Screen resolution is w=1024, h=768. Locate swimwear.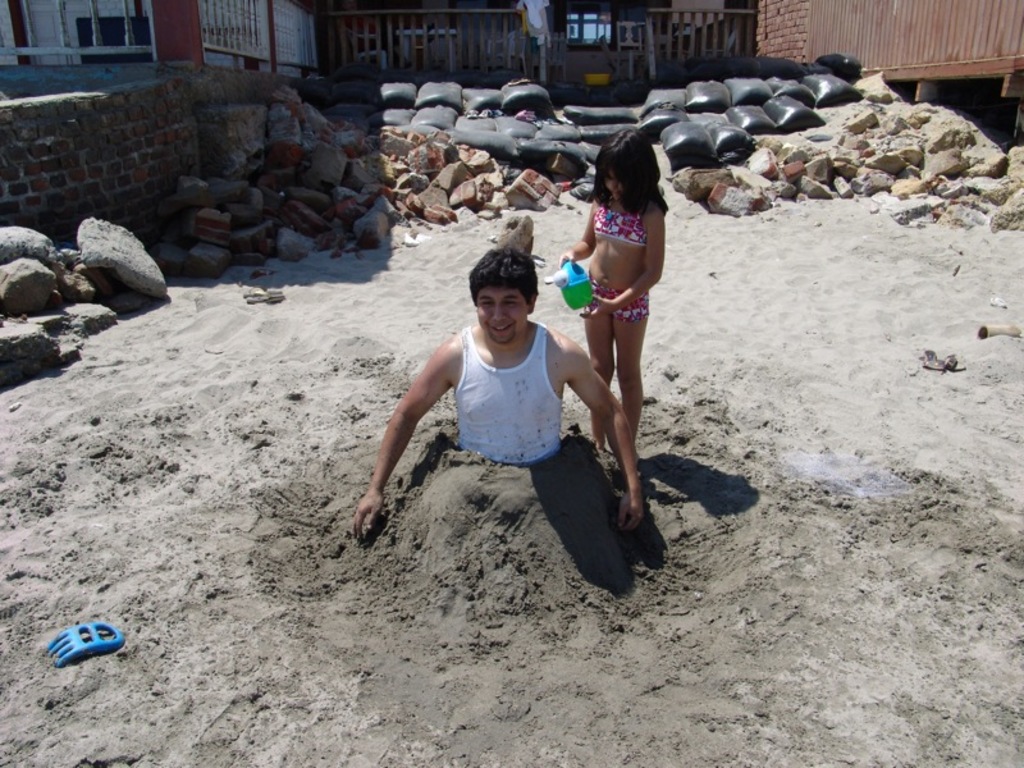
box(589, 197, 643, 247).
